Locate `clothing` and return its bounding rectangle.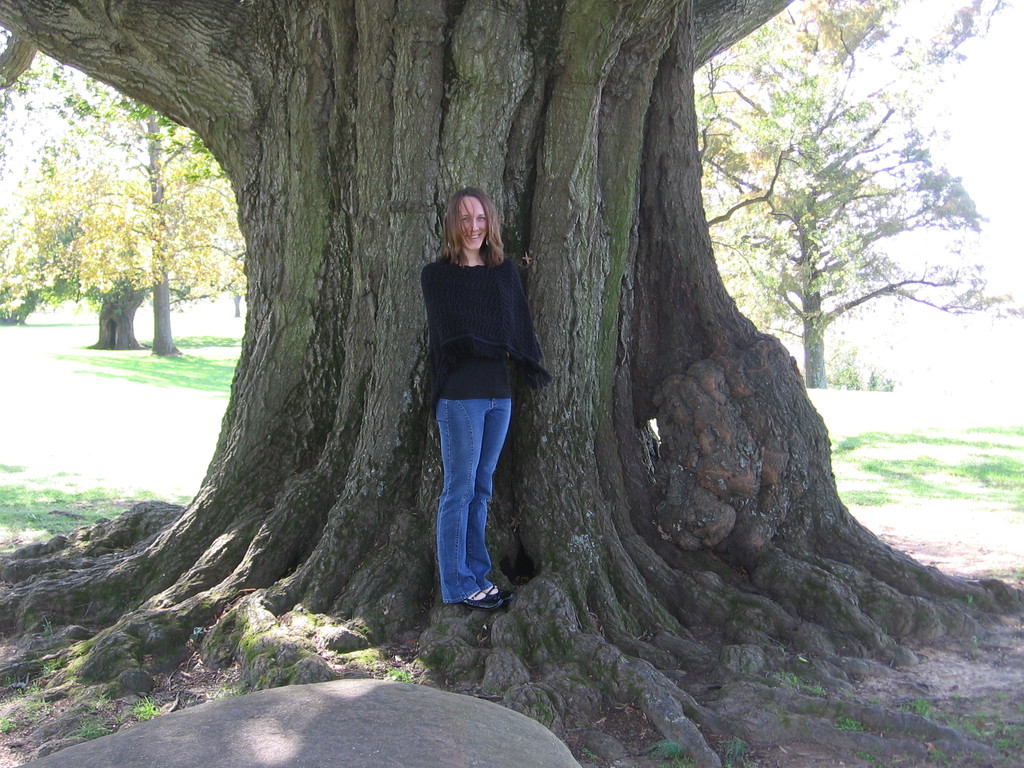
l=426, t=247, r=551, b=602.
